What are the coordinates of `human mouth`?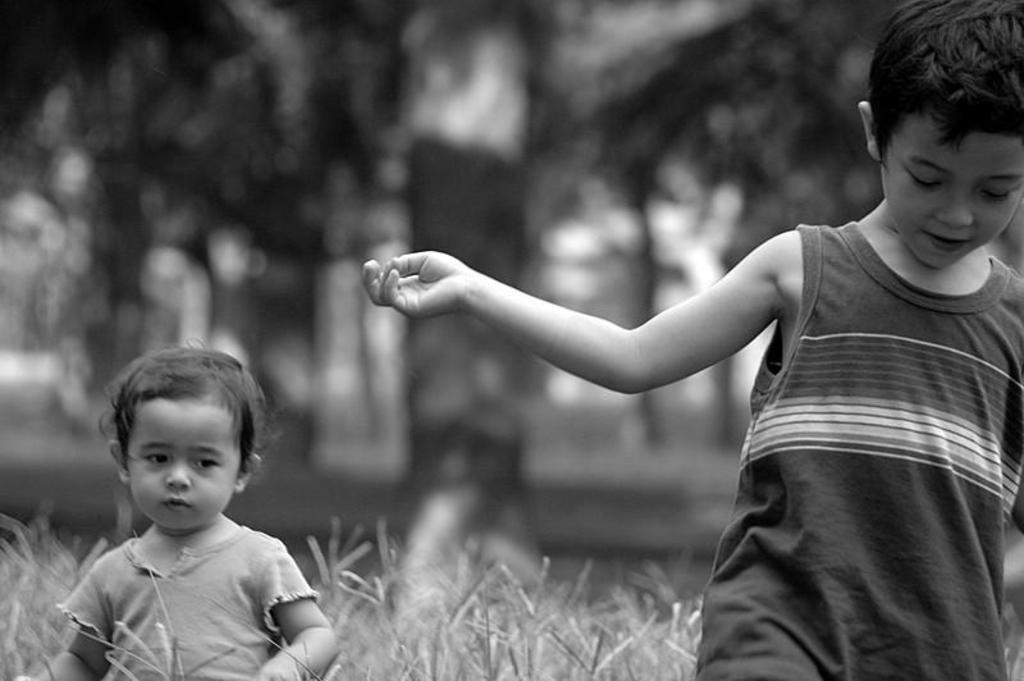
(x1=161, y1=493, x2=189, y2=507).
